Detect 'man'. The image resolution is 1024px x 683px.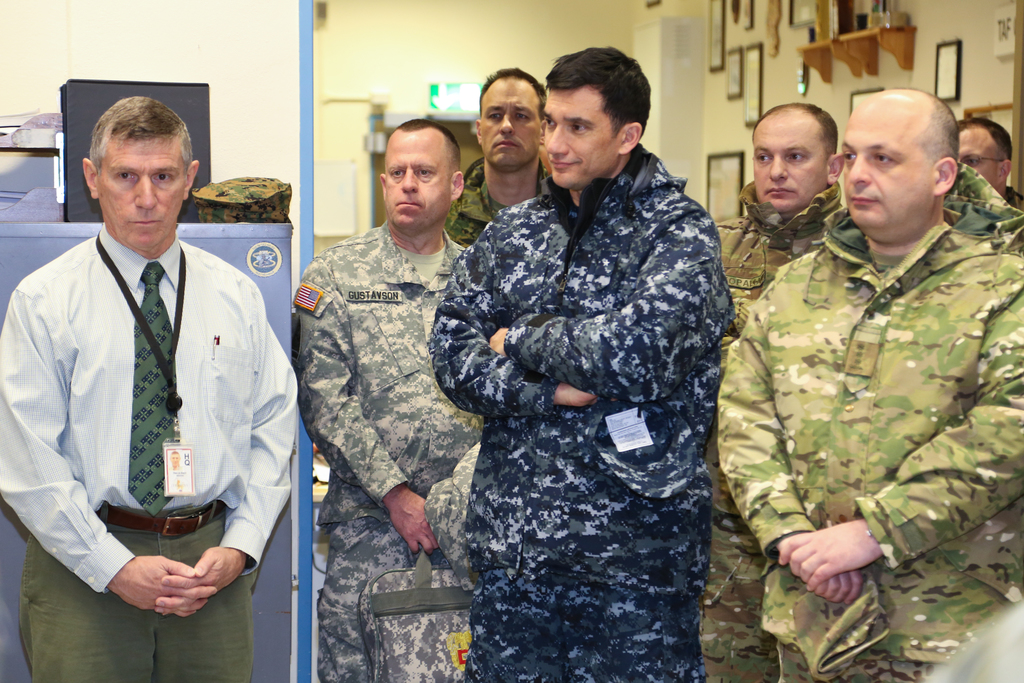
Rect(447, 62, 555, 248).
